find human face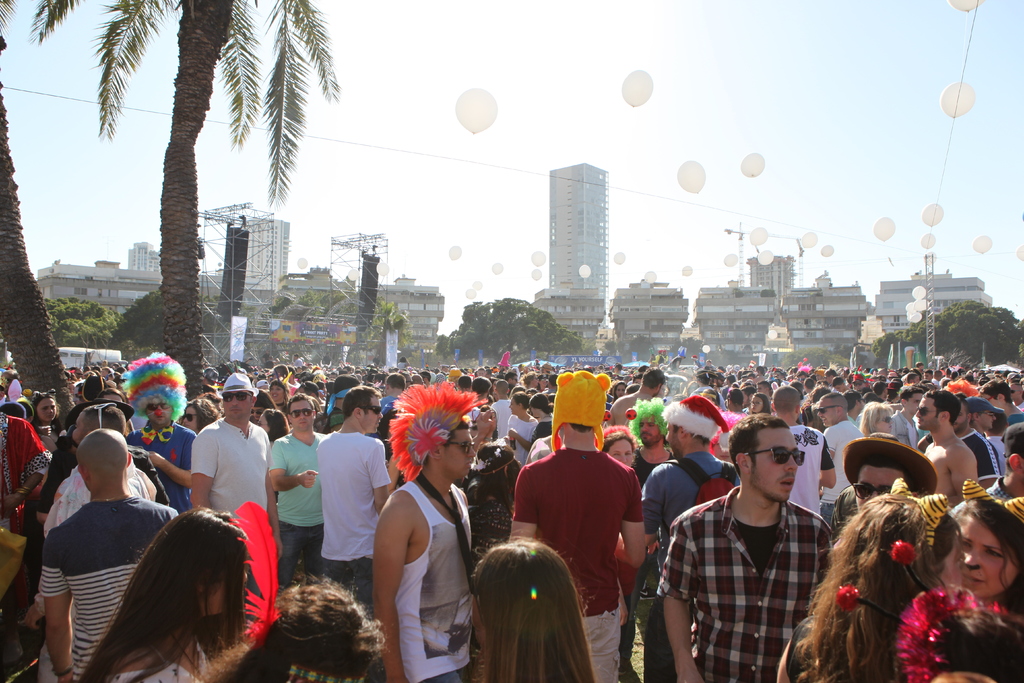
[x1=710, y1=441, x2=732, y2=462]
